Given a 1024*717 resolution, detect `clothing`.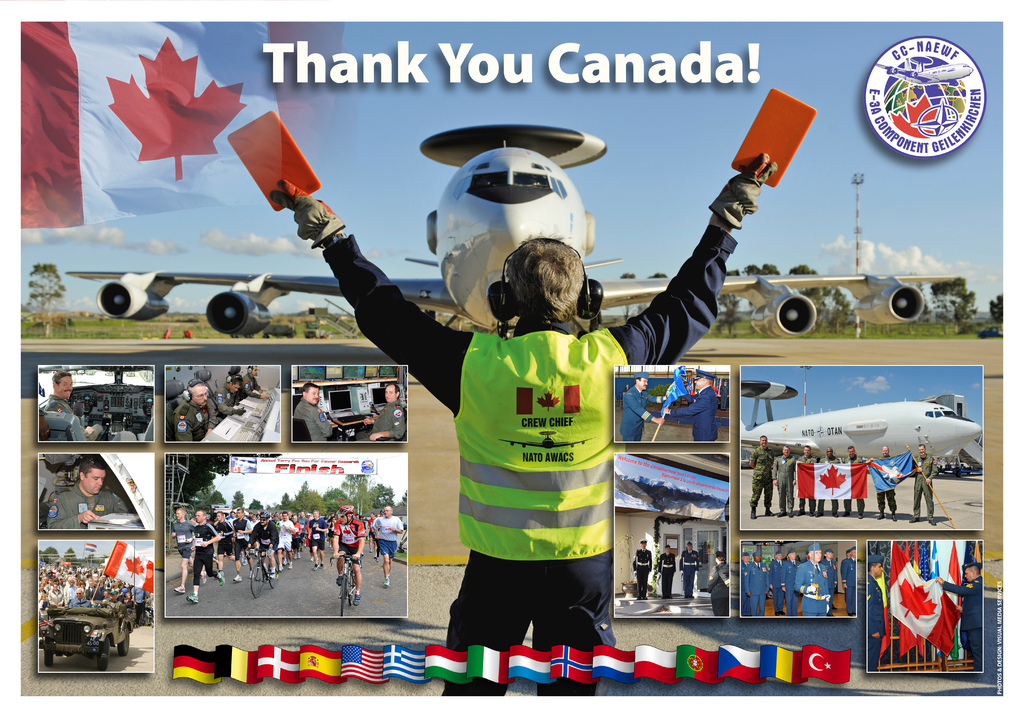
l=867, t=573, r=886, b=670.
